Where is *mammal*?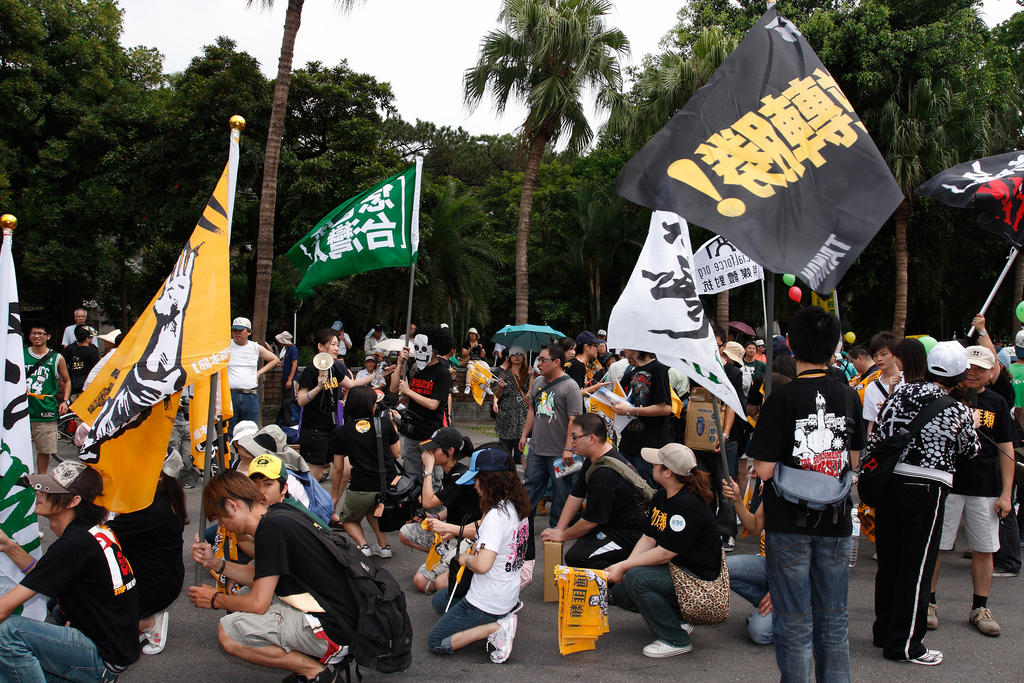
locate(423, 450, 532, 662).
